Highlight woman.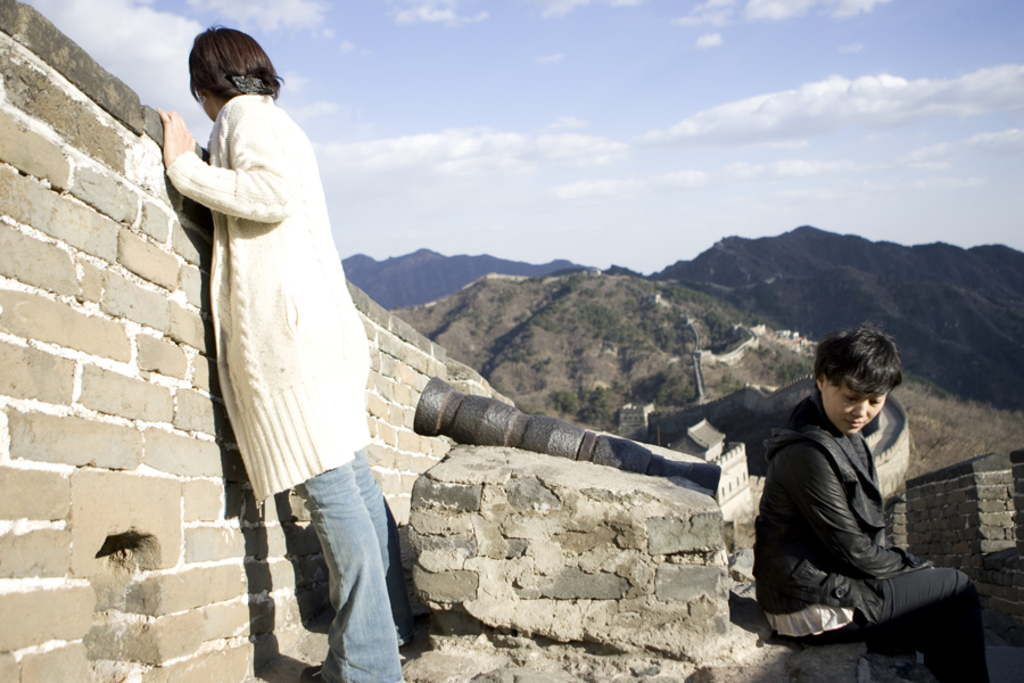
Highlighted region: (150,44,385,606).
